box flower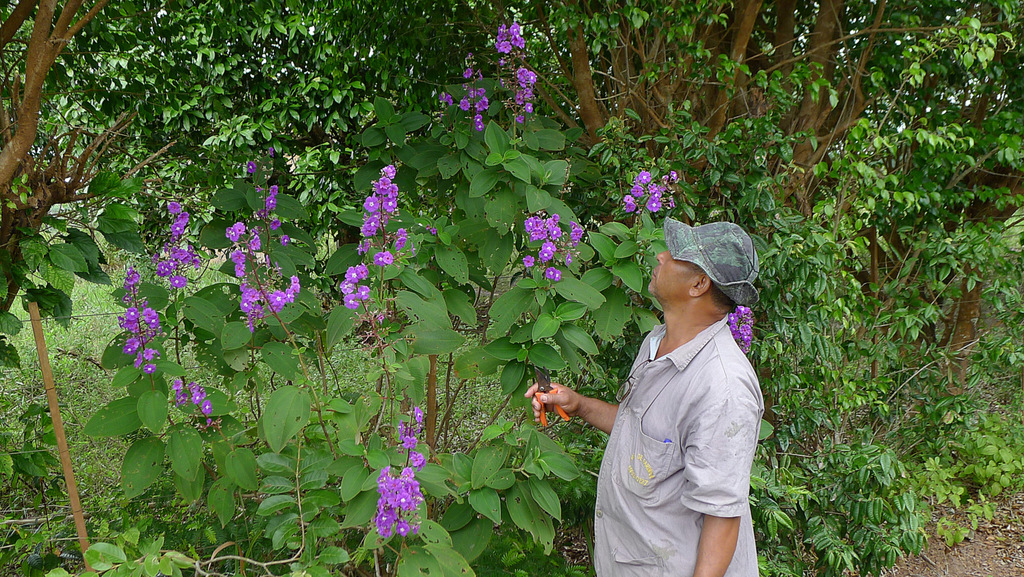
crop(622, 169, 666, 211)
